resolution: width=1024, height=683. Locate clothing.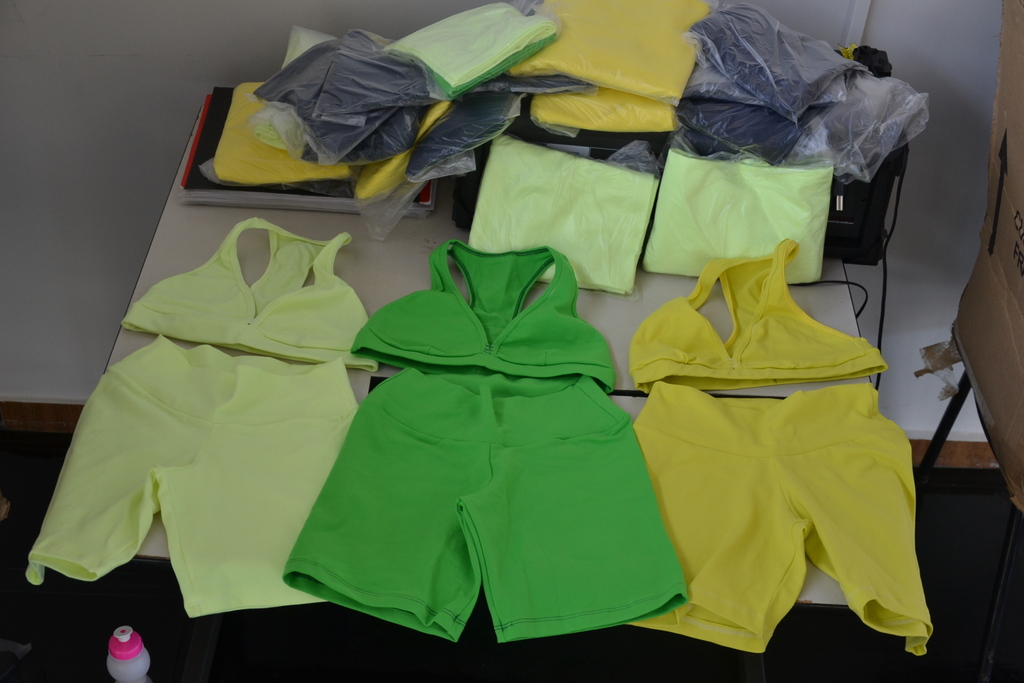
(36, 352, 356, 624).
